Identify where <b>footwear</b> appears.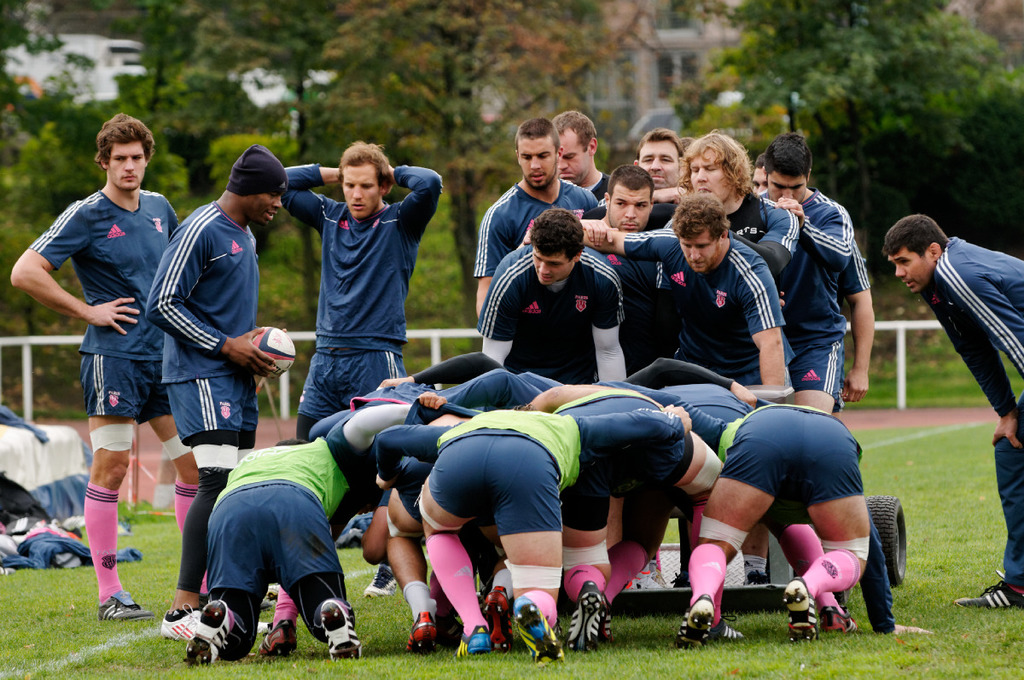
Appears at bbox(825, 606, 860, 634).
